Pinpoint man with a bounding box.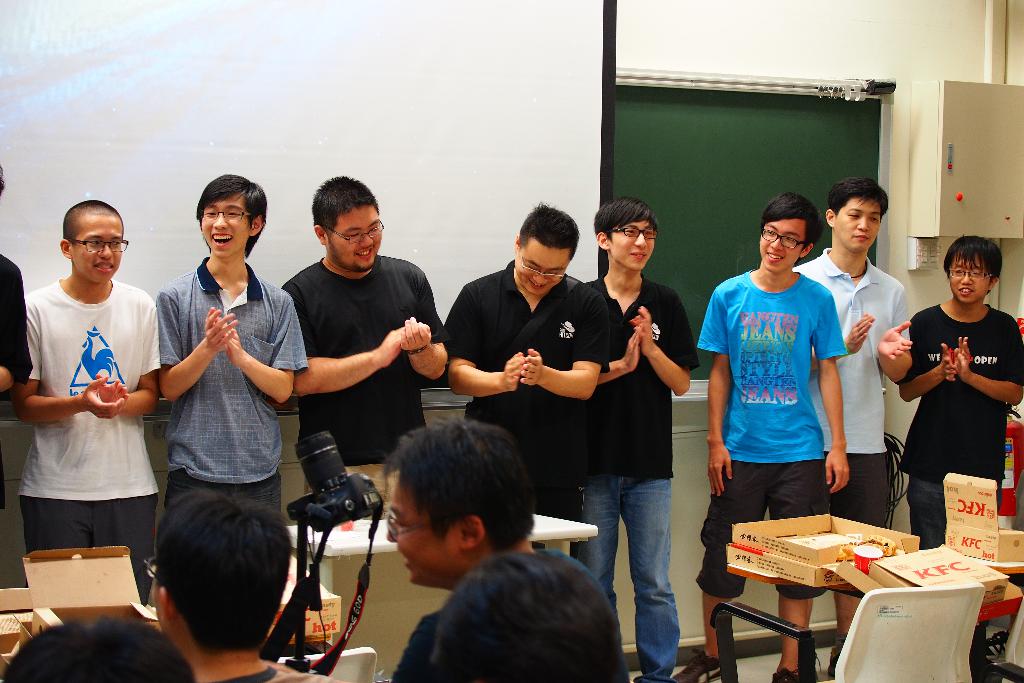
444 202 612 550.
